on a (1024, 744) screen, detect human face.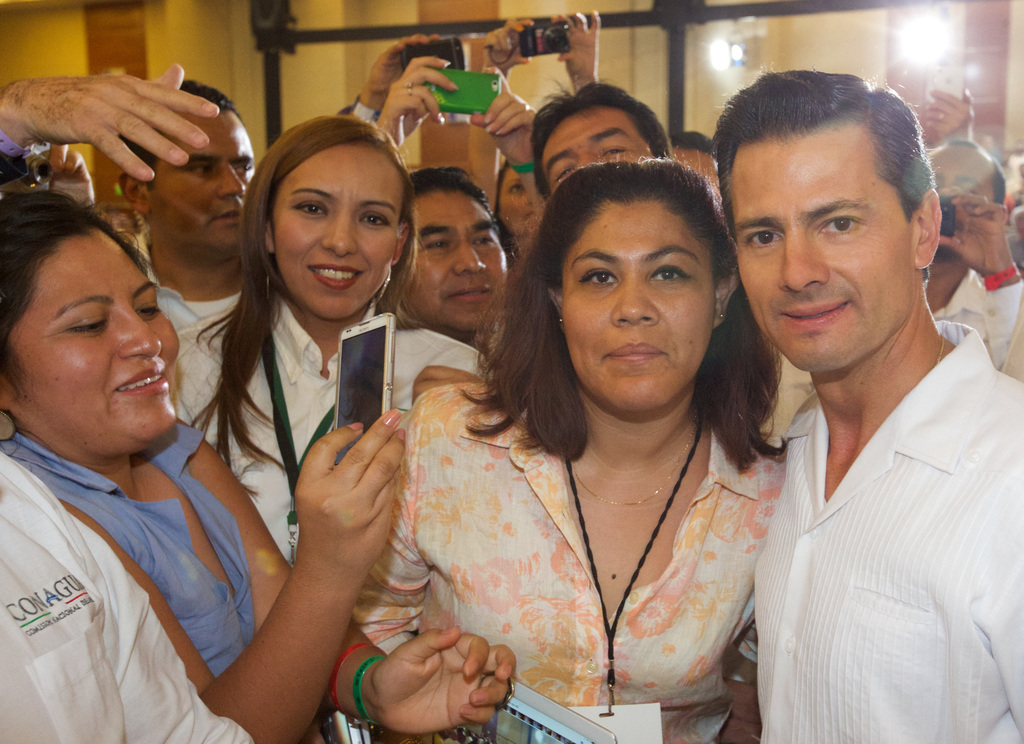
rect(275, 148, 400, 320).
